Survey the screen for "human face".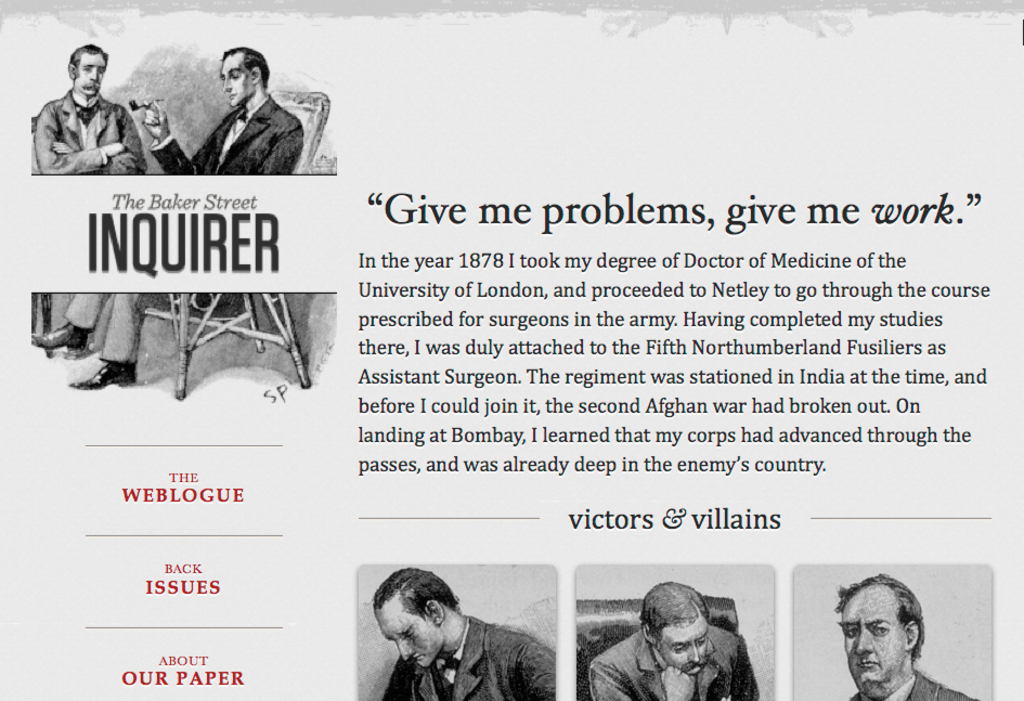
Survey found: locate(826, 588, 935, 691).
